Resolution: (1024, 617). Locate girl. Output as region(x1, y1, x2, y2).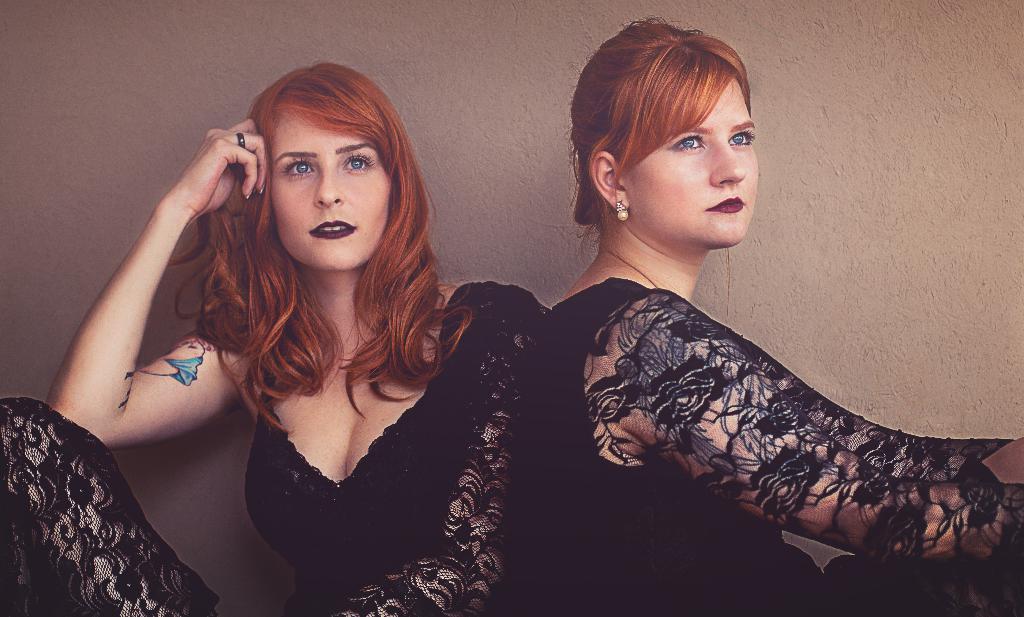
region(0, 58, 546, 616).
